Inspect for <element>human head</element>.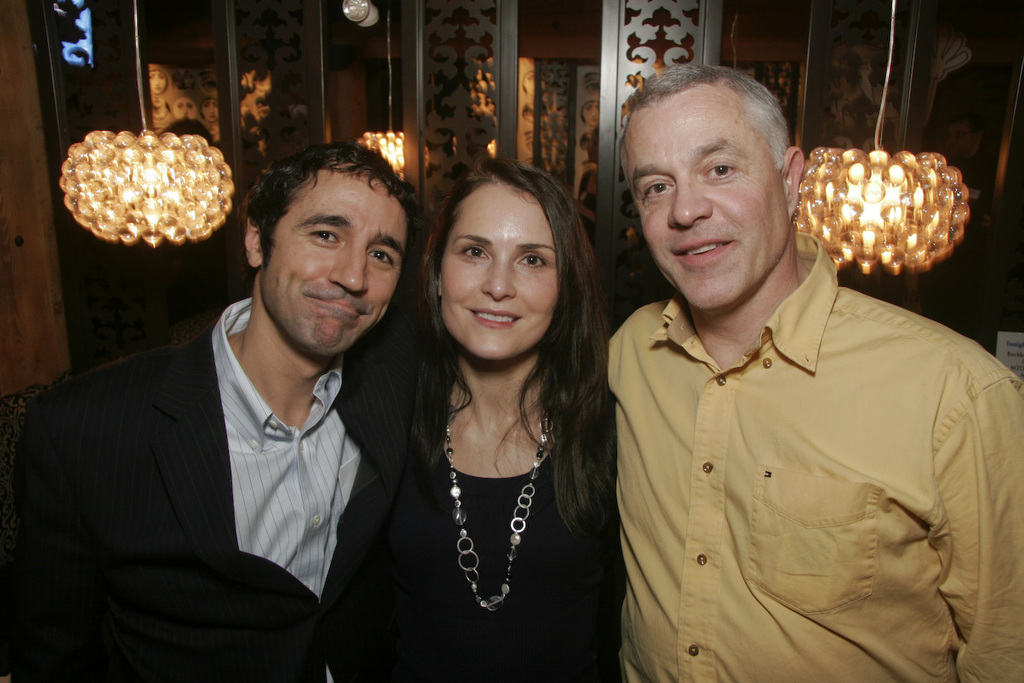
Inspection: bbox=(432, 164, 576, 362).
